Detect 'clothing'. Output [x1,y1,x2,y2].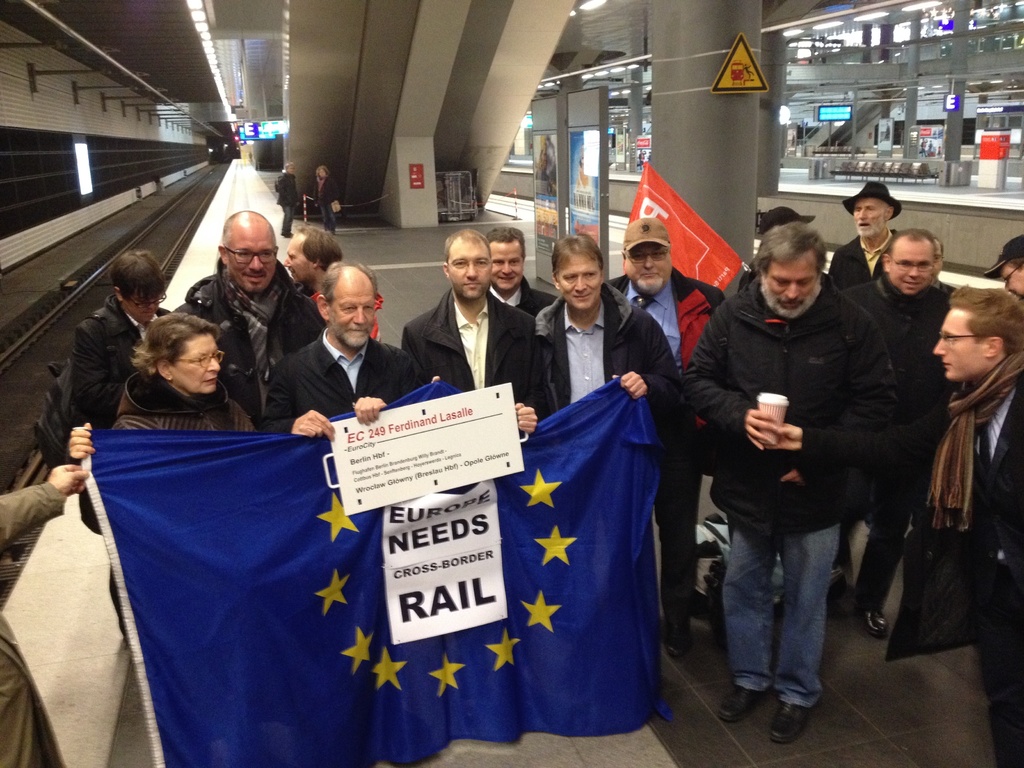
[314,177,339,234].
